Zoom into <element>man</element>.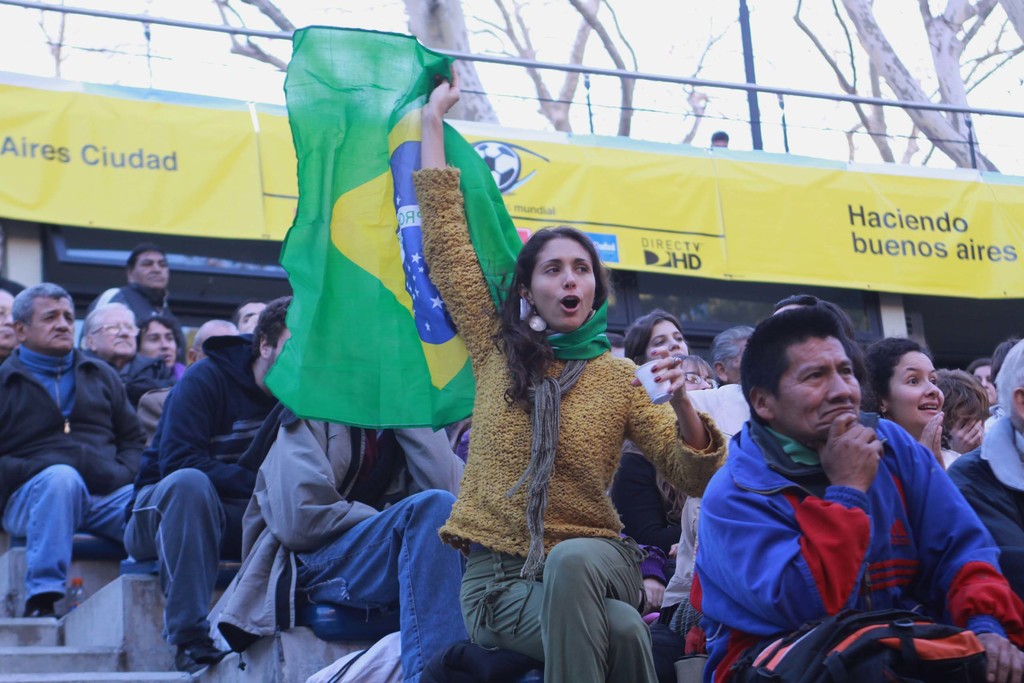
Zoom target: box(80, 303, 174, 441).
